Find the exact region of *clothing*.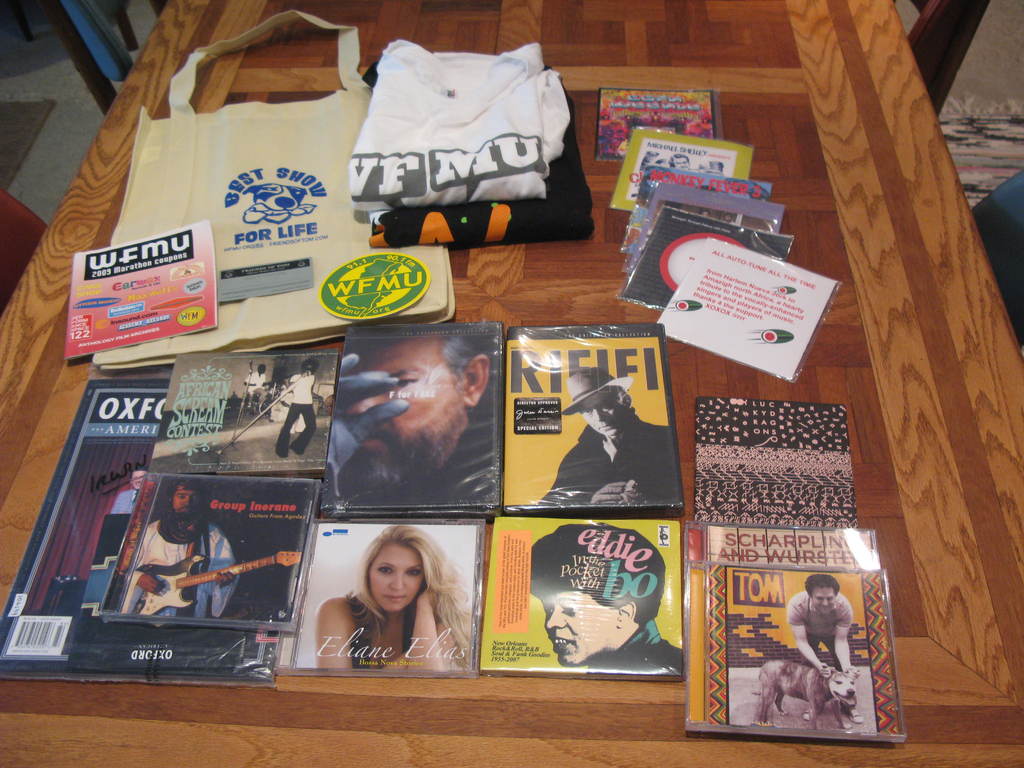
Exact region: box=[541, 408, 678, 502].
